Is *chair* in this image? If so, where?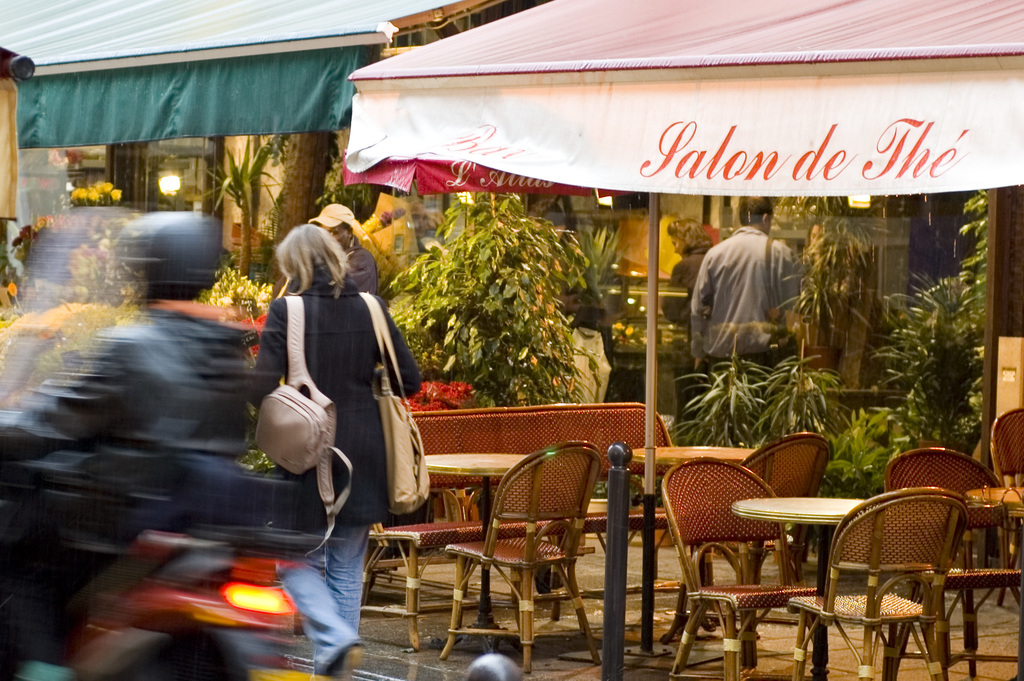
Yes, at box=[886, 444, 1014, 587].
